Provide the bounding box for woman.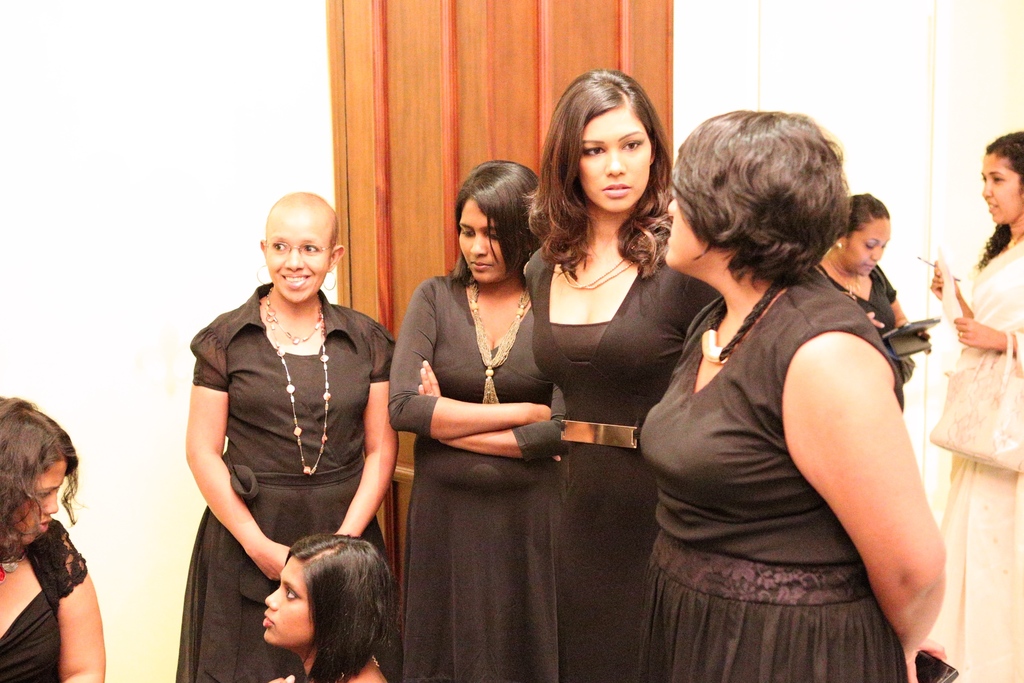
bbox(0, 397, 105, 682).
